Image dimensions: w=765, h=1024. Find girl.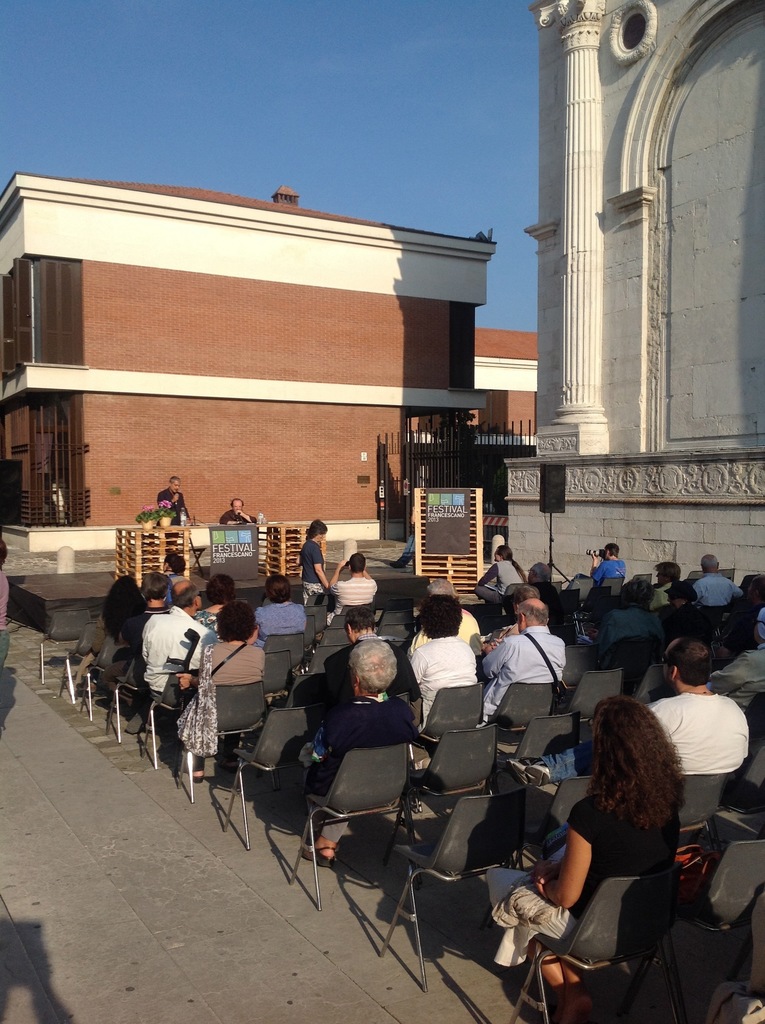
<region>490, 692, 689, 1023</region>.
